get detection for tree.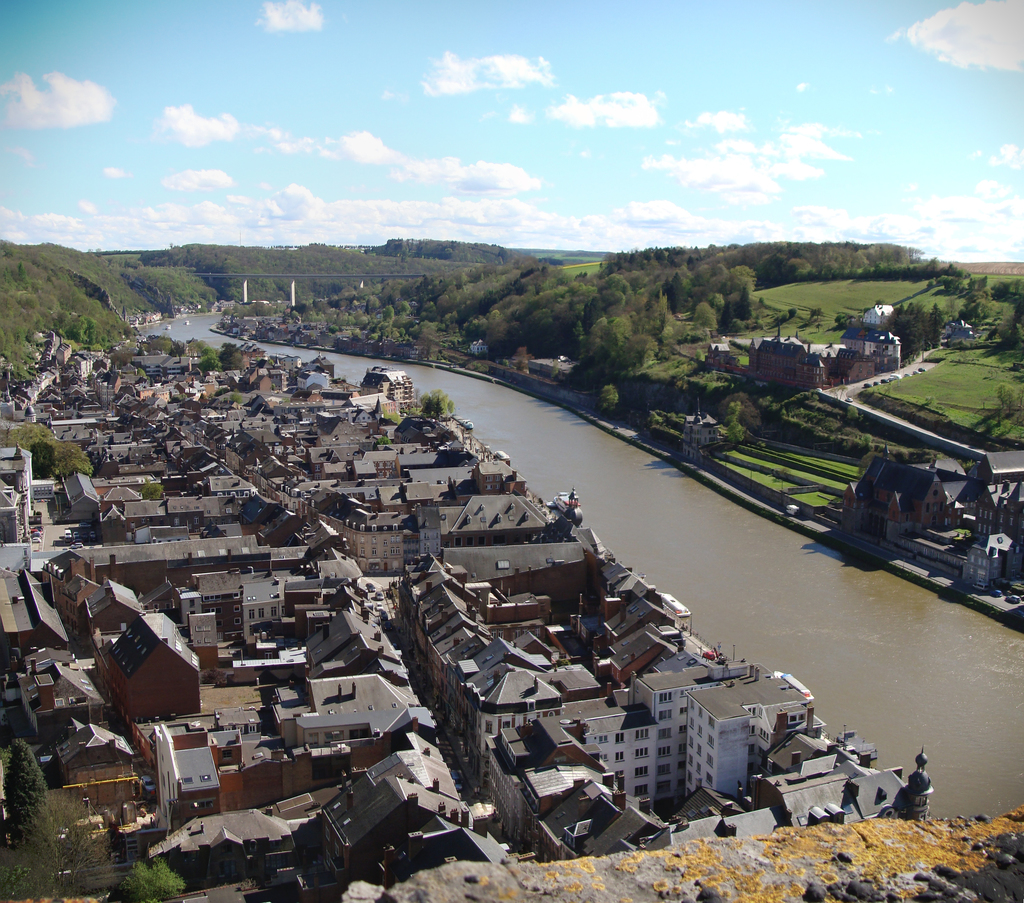
Detection: left=728, top=279, right=762, bottom=325.
